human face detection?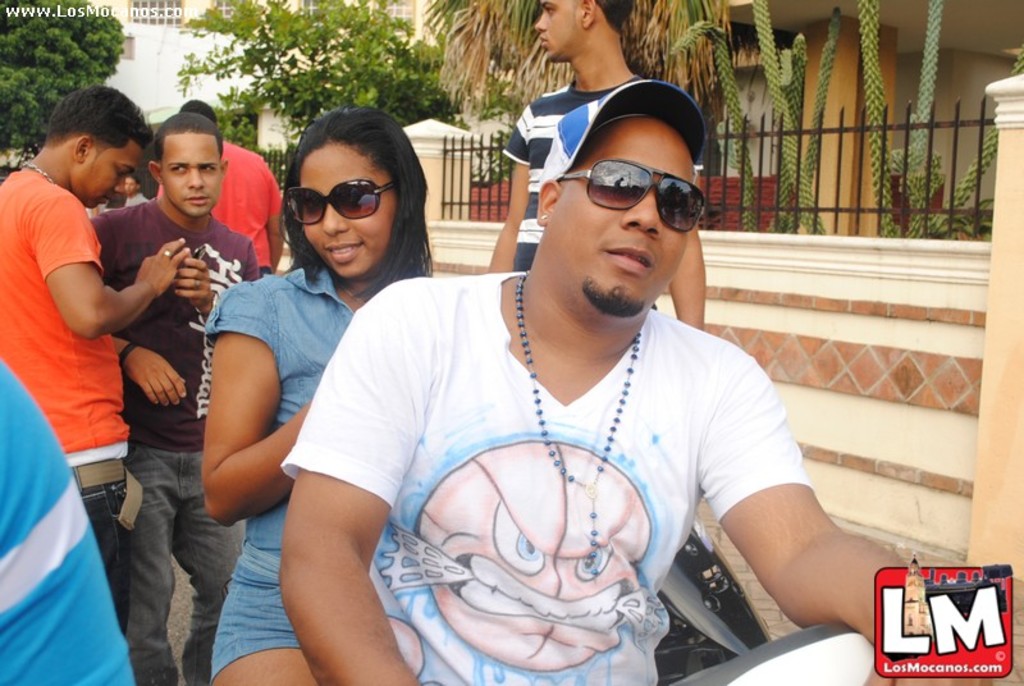
164/132/218/218
